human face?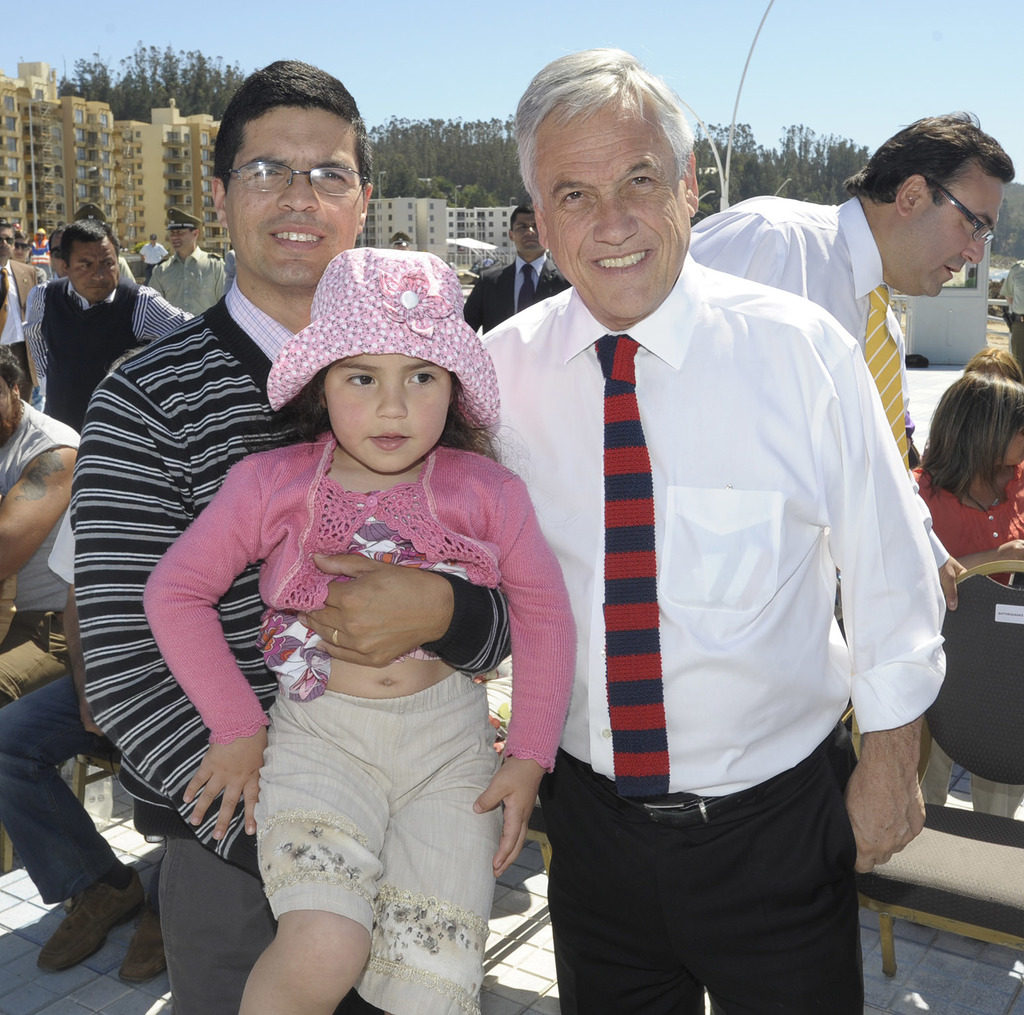
[0, 224, 13, 259]
